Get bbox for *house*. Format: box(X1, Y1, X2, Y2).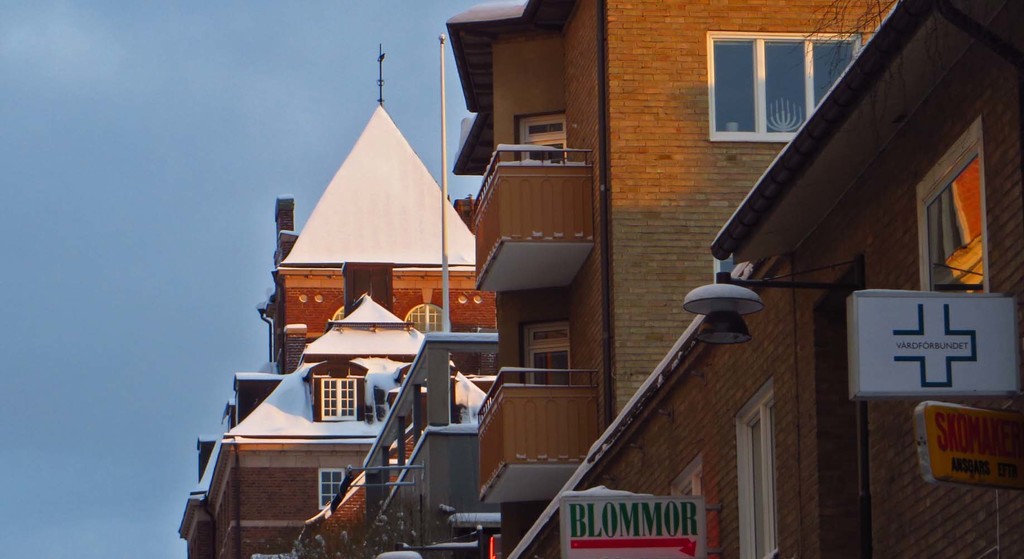
box(177, 48, 497, 558).
